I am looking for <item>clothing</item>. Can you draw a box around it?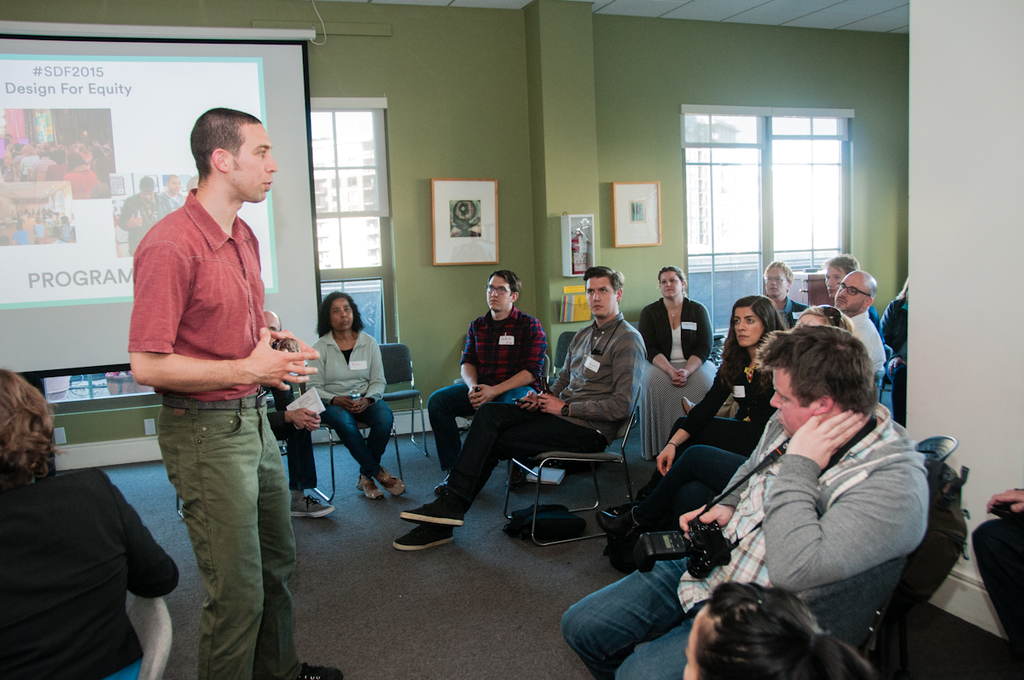
Sure, the bounding box is box(555, 404, 928, 679).
